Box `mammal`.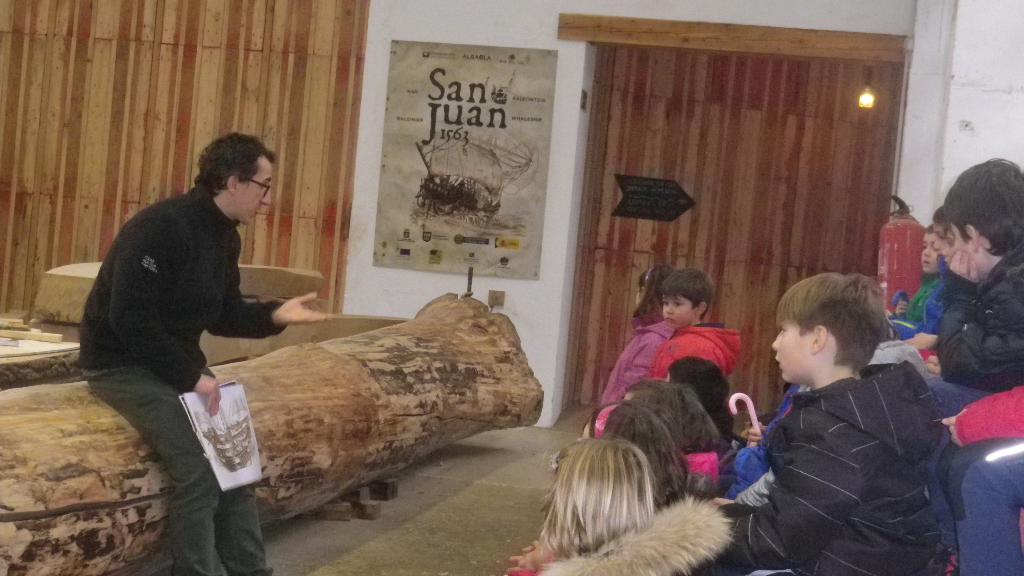
(x1=578, y1=396, x2=691, y2=509).
